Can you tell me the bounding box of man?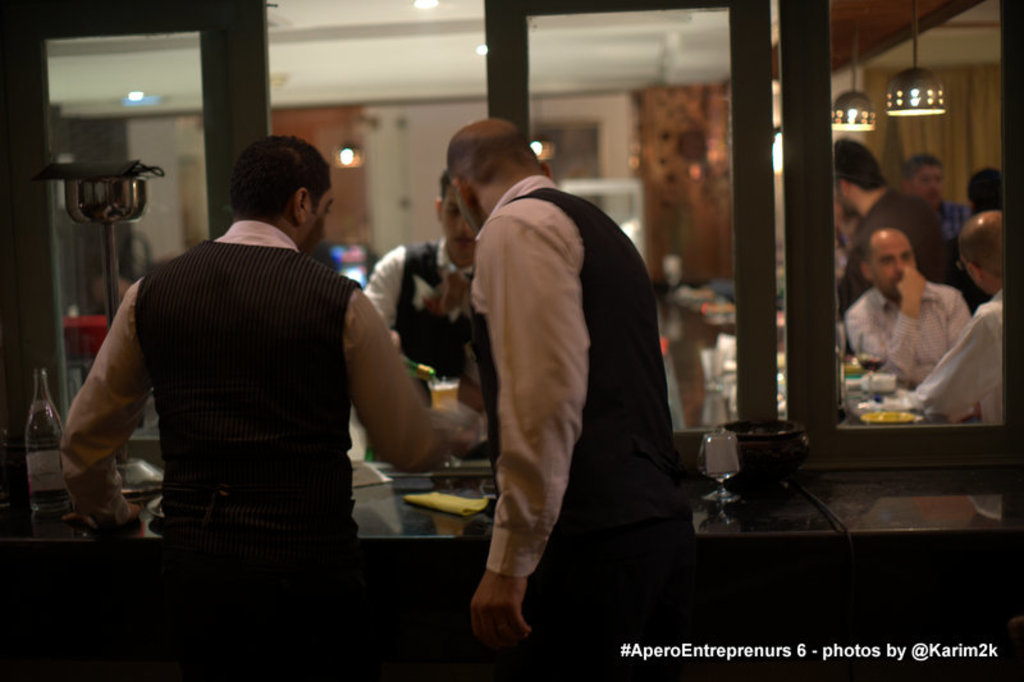
box(434, 69, 704, 676).
